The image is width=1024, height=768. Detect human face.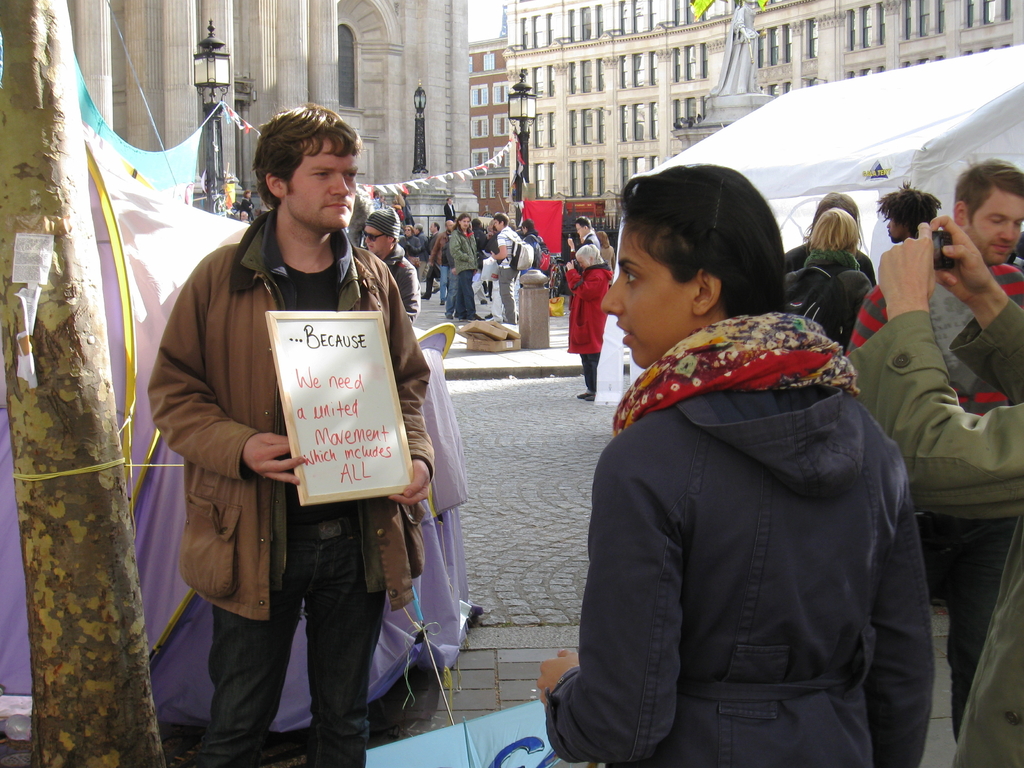
Detection: (left=493, top=217, right=502, bottom=236).
